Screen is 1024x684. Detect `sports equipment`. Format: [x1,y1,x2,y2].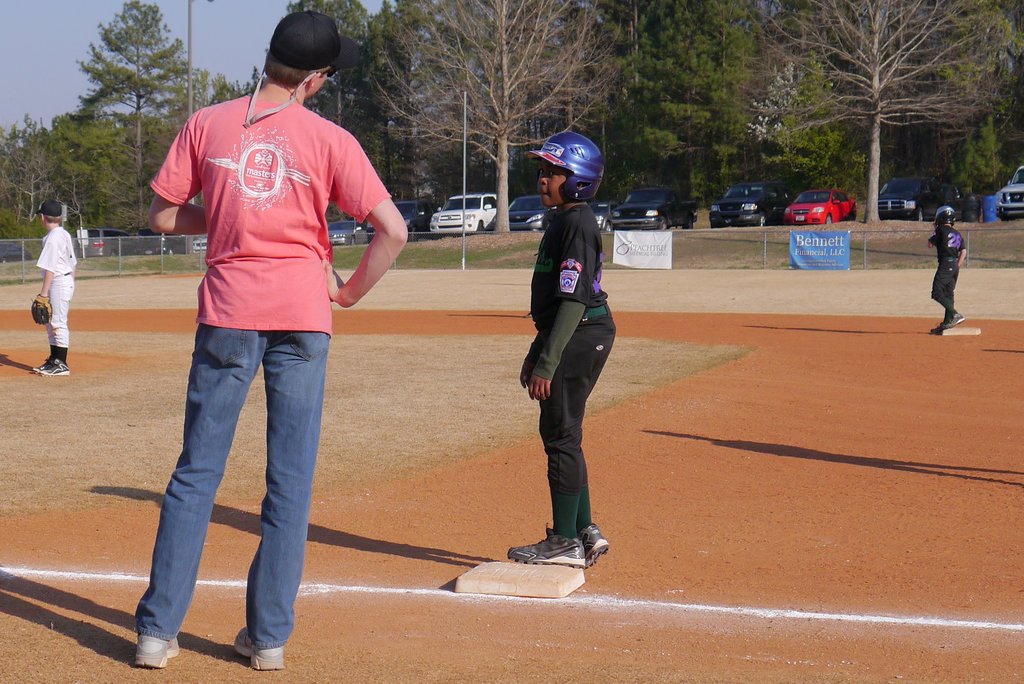
[527,131,605,204].
